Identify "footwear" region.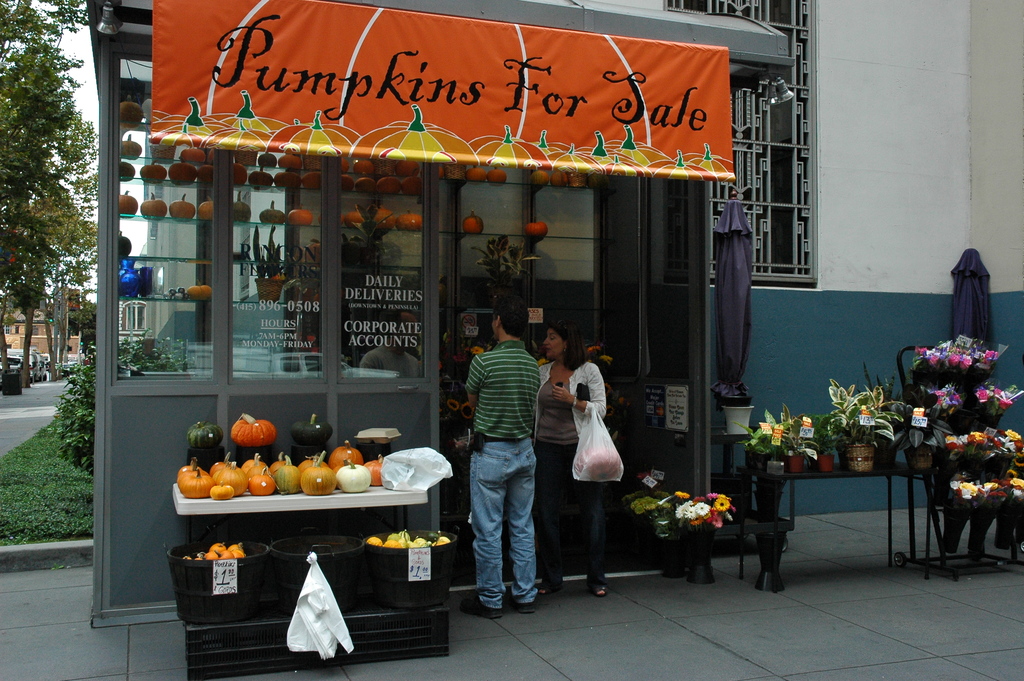
Region: [538,582,561,592].
